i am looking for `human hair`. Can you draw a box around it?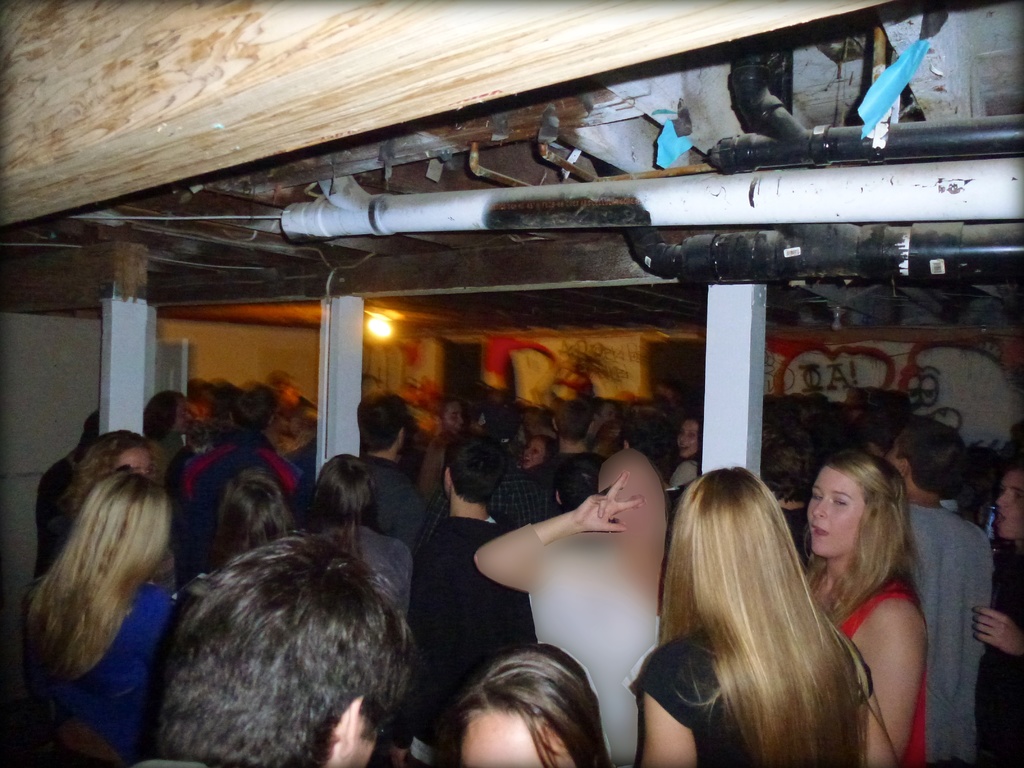
Sure, the bounding box is 193,458,283,572.
